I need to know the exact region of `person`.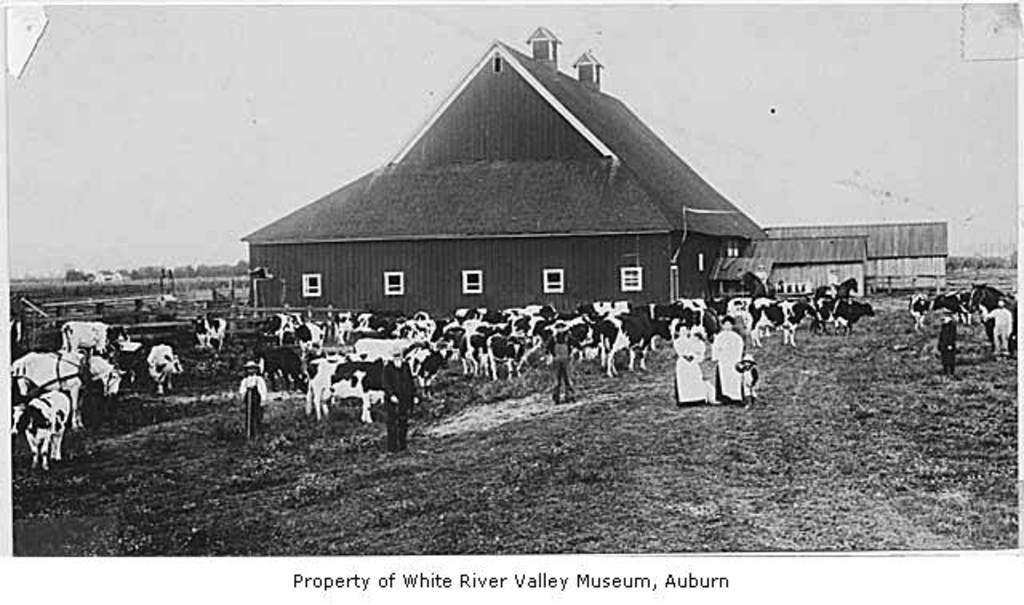
Region: x1=373 y1=349 x2=421 y2=450.
